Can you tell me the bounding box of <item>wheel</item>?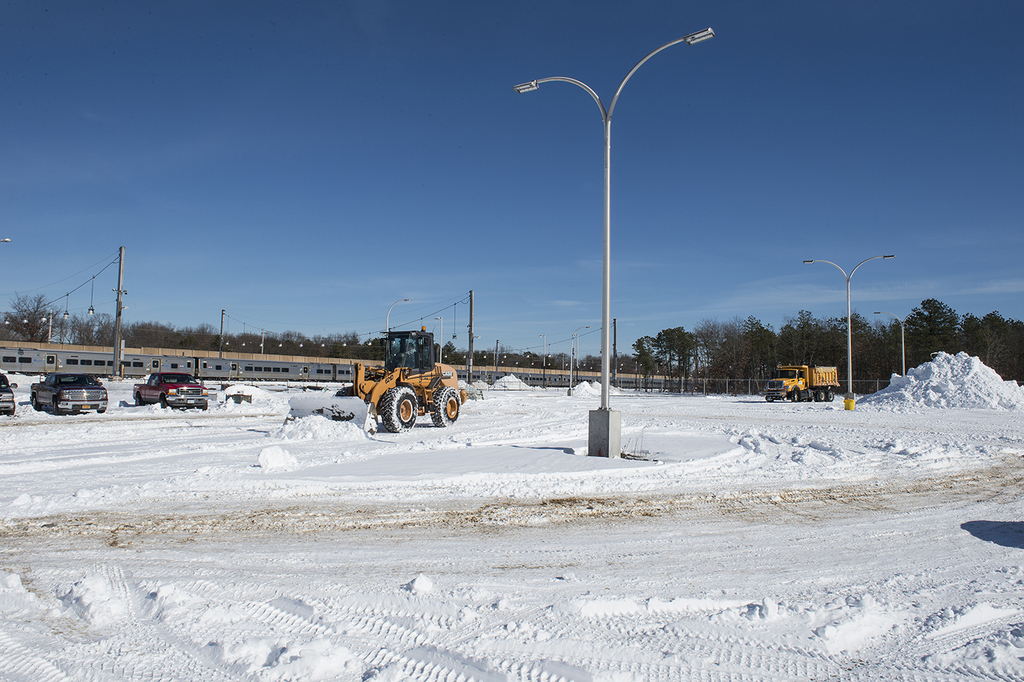
[x1=383, y1=386, x2=419, y2=433].
